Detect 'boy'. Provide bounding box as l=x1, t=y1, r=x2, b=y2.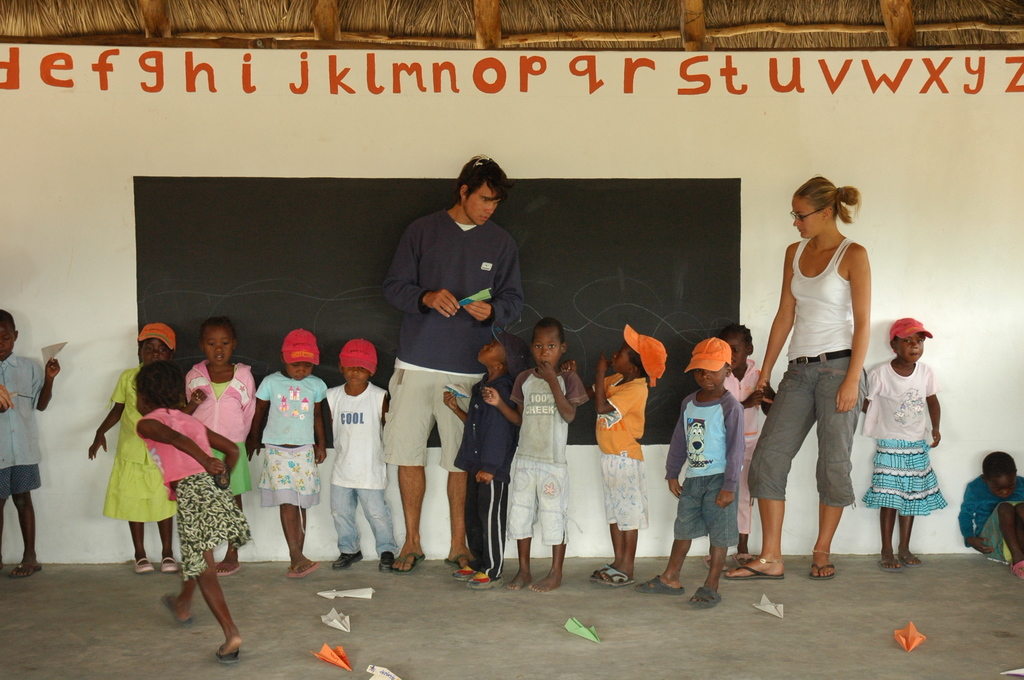
l=319, t=339, r=392, b=573.
